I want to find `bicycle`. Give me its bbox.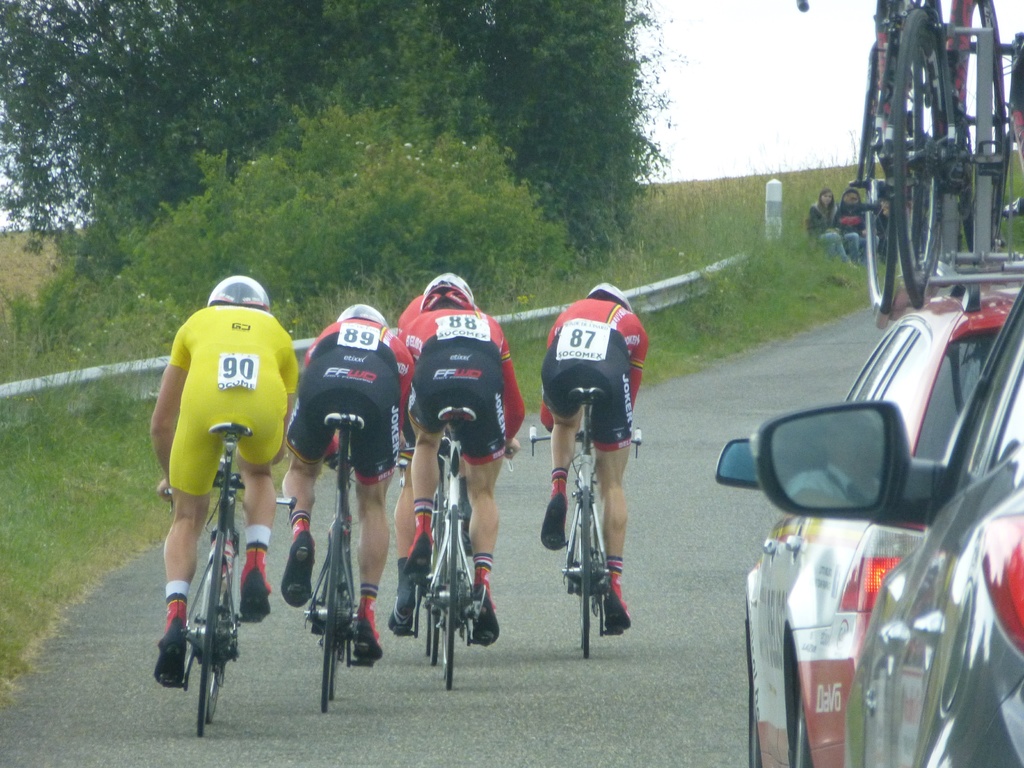
x1=158, y1=424, x2=292, y2=742.
